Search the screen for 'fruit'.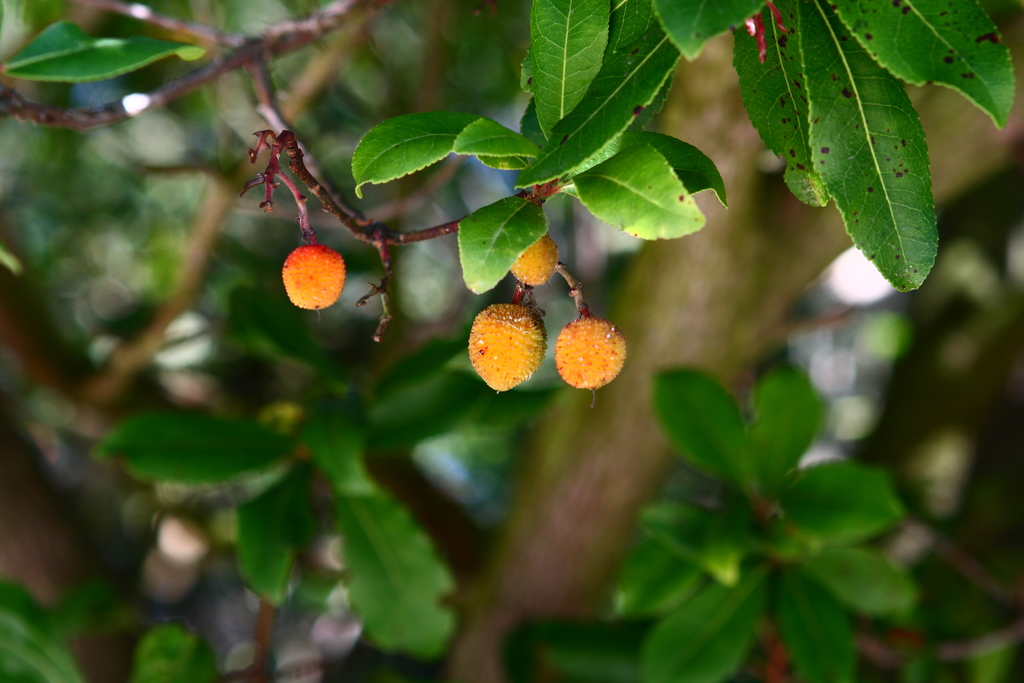
Found at l=510, t=231, r=561, b=288.
